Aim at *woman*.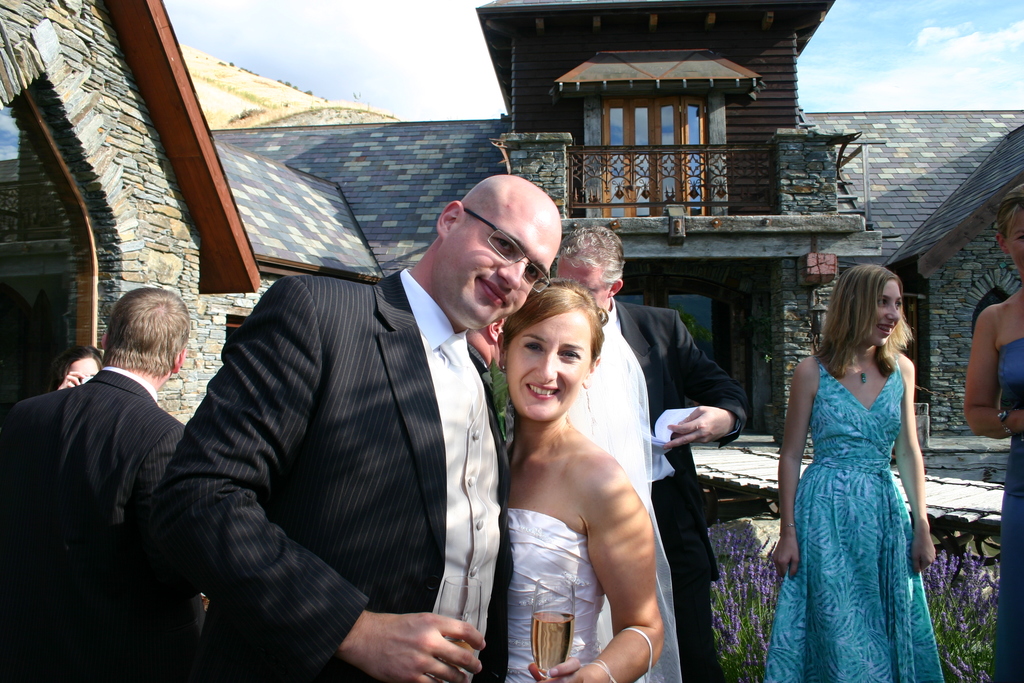
Aimed at [x1=961, y1=182, x2=1023, y2=682].
